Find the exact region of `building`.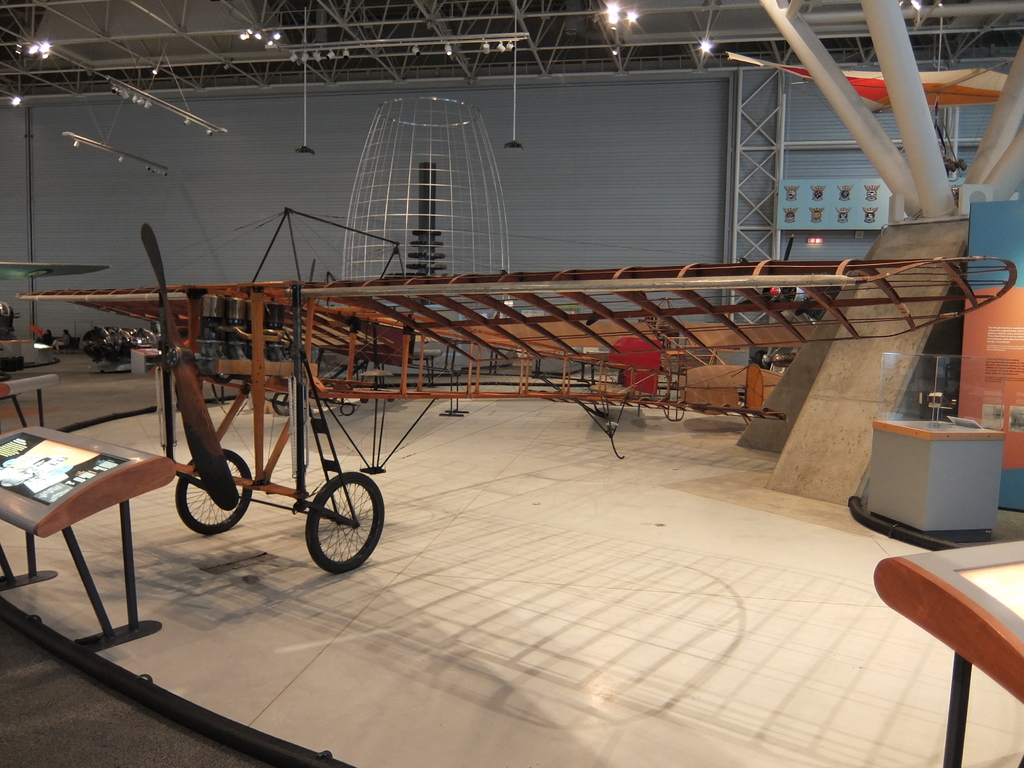
Exact region: bbox=(0, 0, 1023, 767).
